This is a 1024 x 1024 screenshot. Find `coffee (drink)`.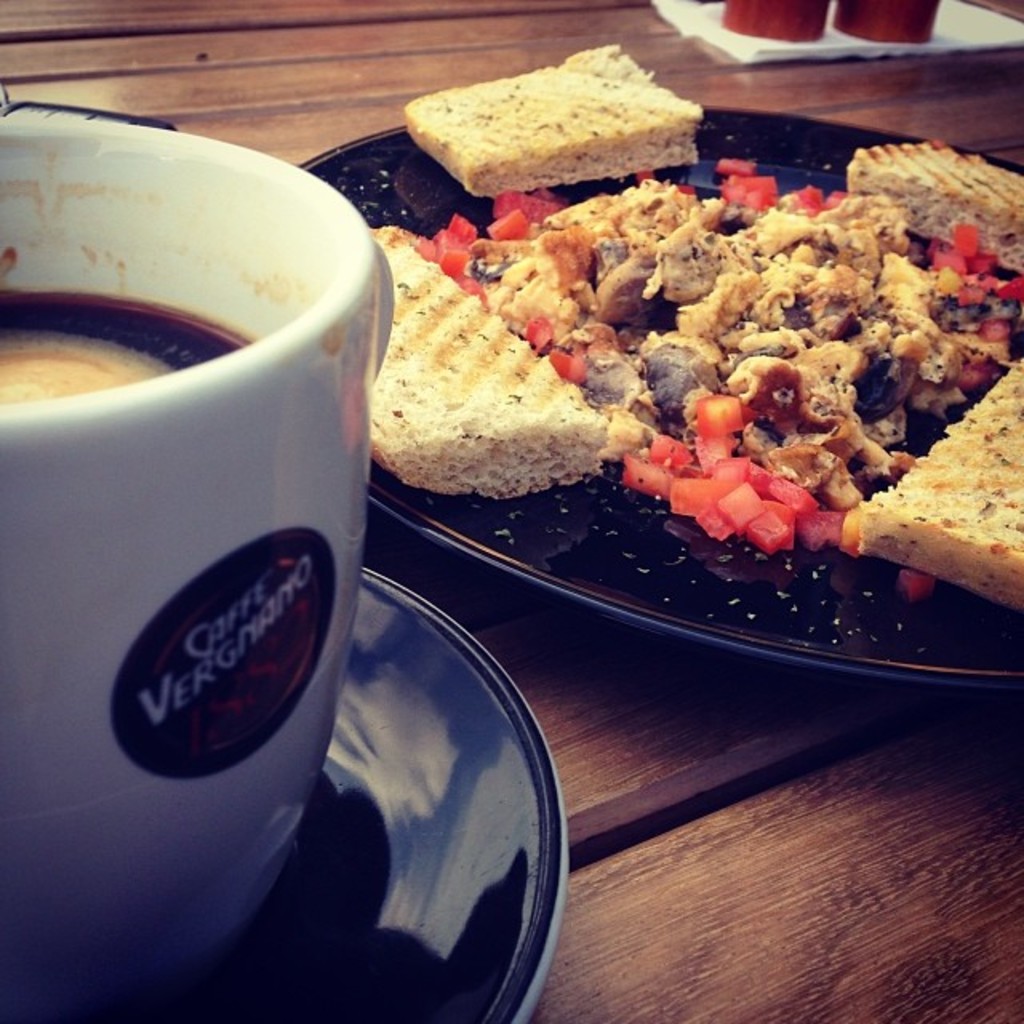
Bounding box: [x1=0, y1=280, x2=251, y2=419].
